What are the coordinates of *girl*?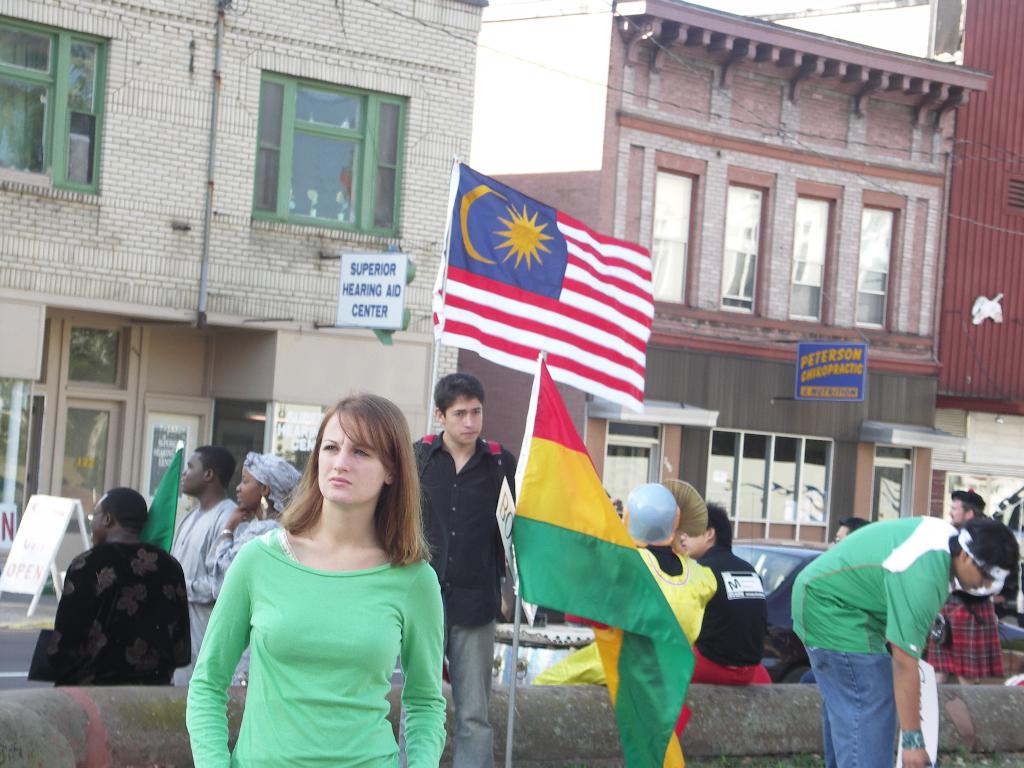
{"left": 184, "top": 390, "right": 446, "bottom": 767}.
